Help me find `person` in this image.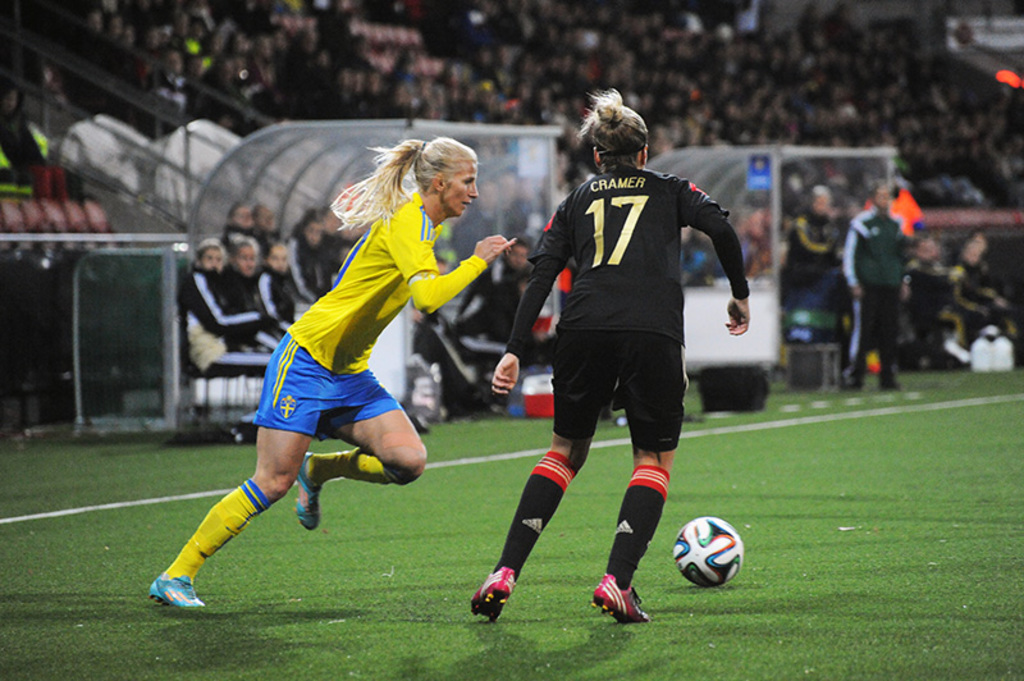
Found it: [x1=289, y1=211, x2=333, y2=312].
